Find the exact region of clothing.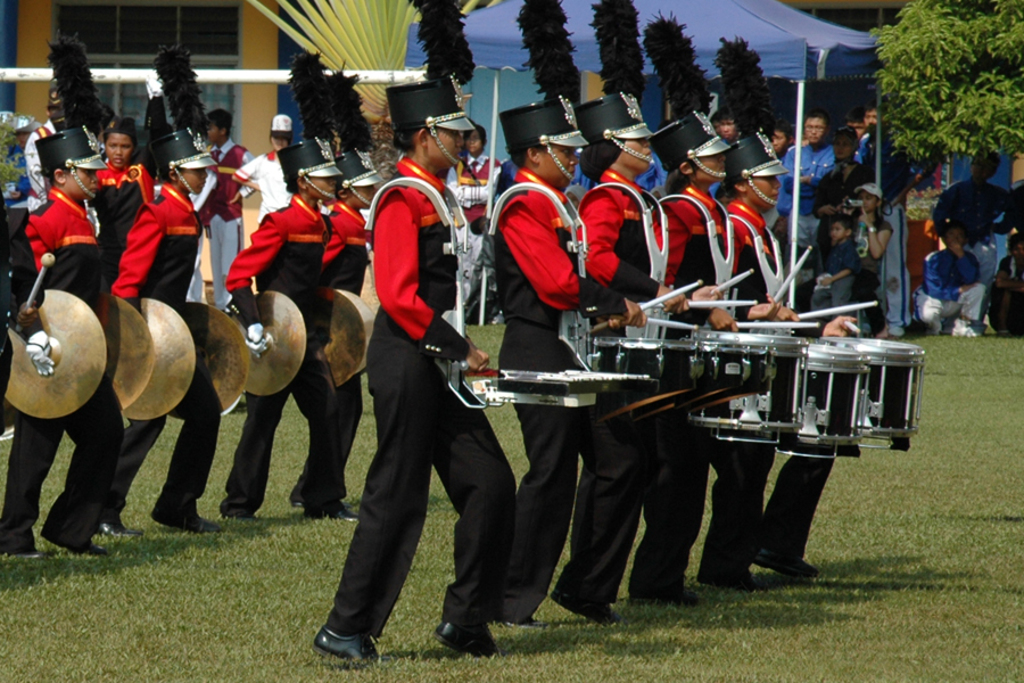
Exact region: select_region(0, 132, 866, 633).
